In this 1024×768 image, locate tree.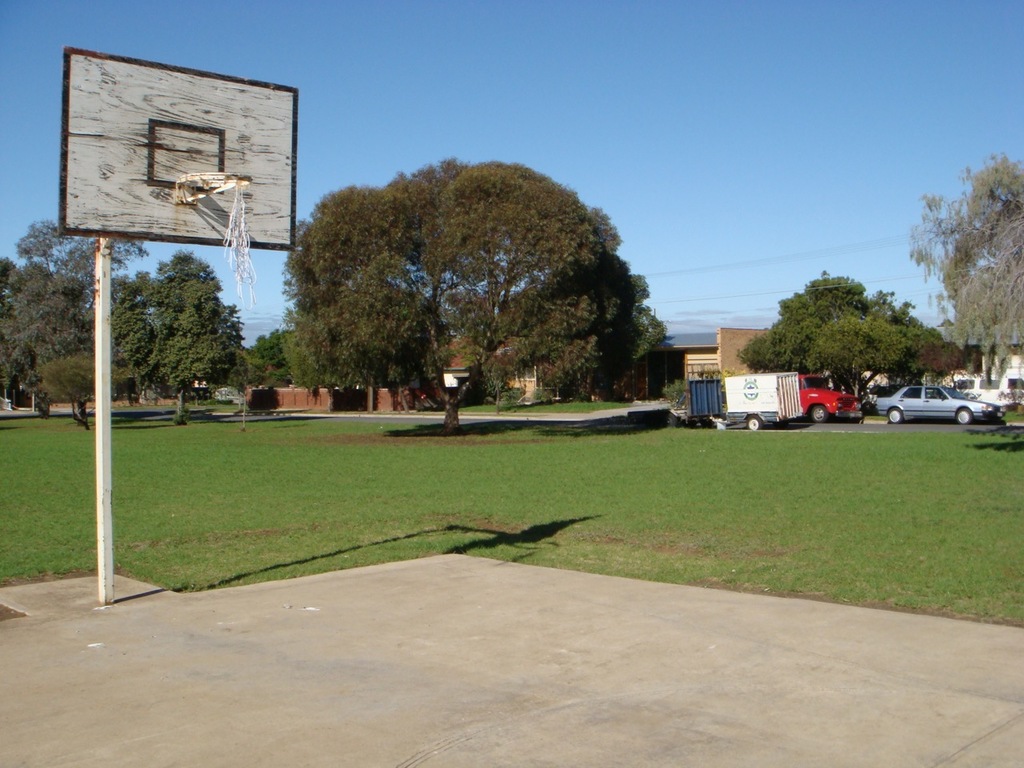
Bounding box: 263/131/661/400.
